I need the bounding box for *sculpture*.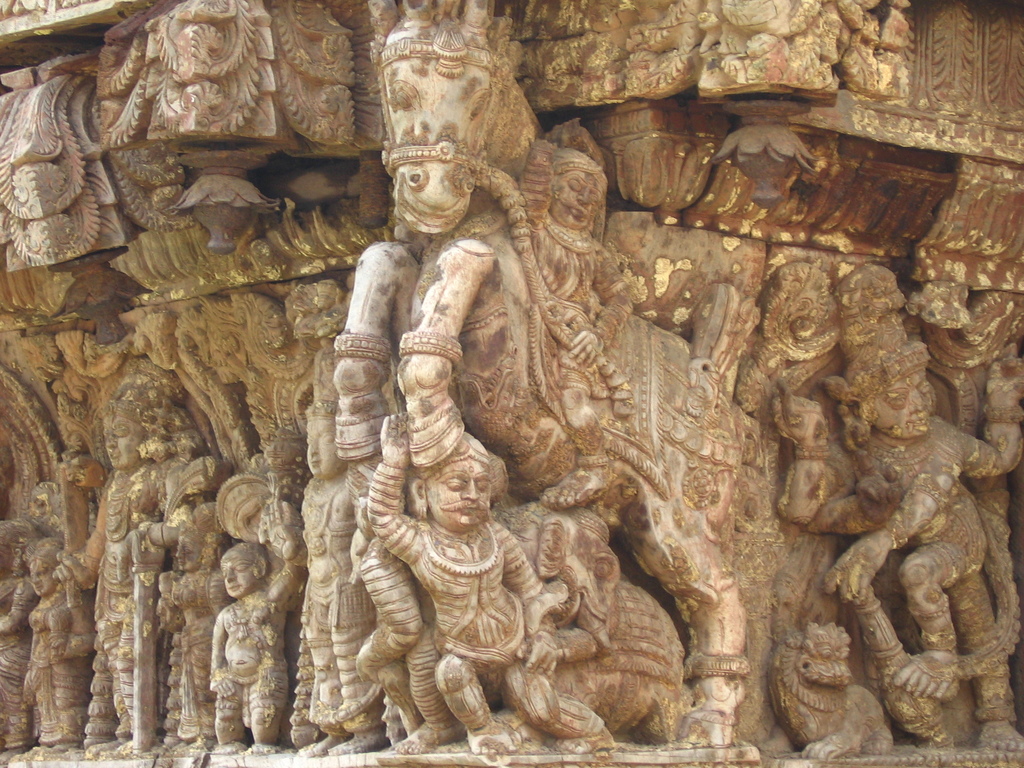
Here it is: [x1=764, y1=620, x2=894, y2=755].
